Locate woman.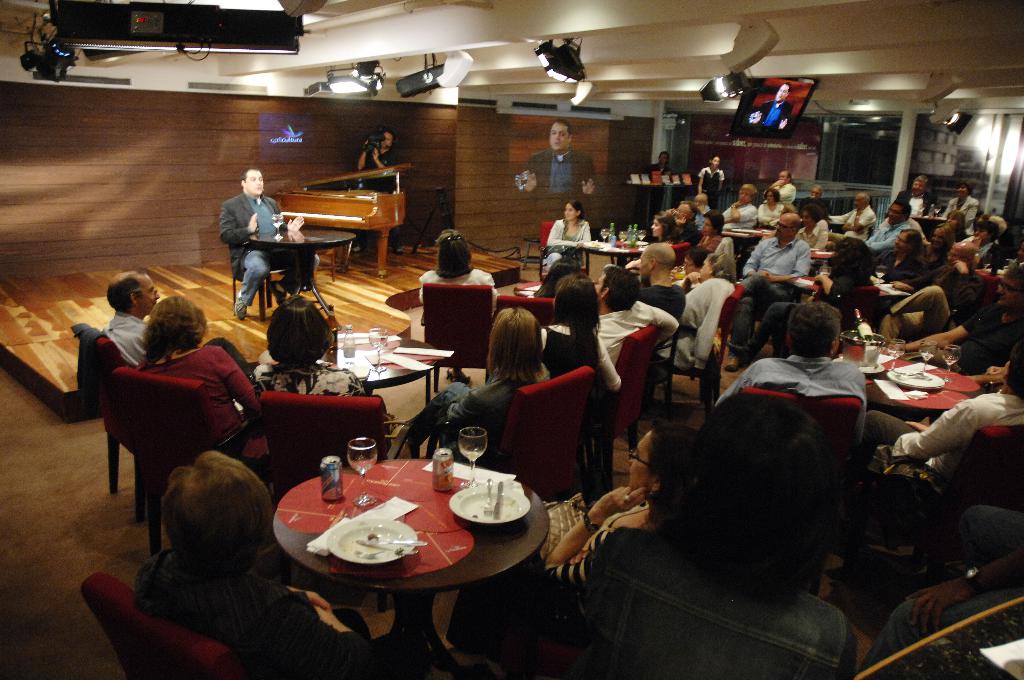
Bounding box: (625,216,679,276).
